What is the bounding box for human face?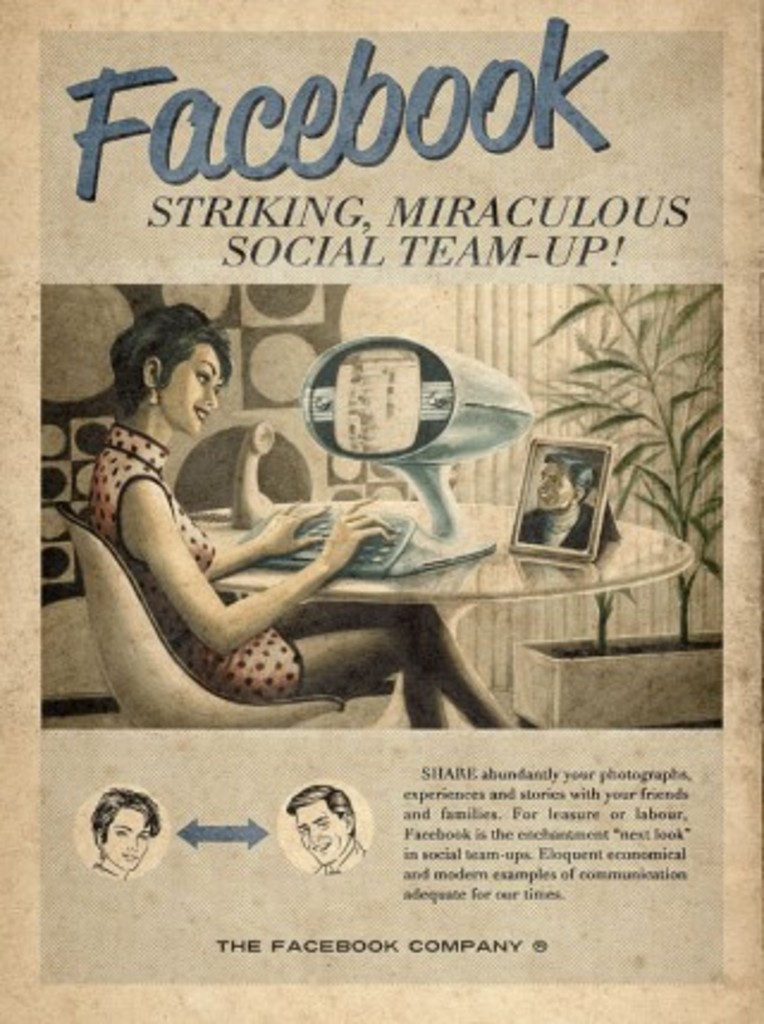
(294, 797, 349, 862).
